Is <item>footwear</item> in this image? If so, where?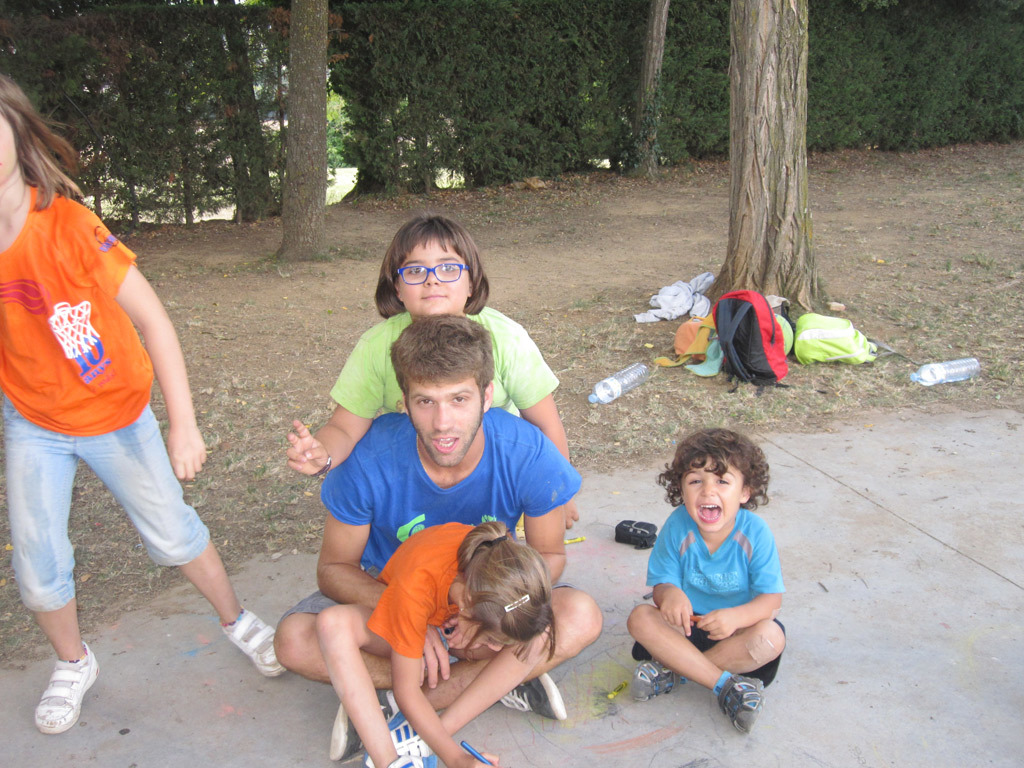
Yes, at left=717, top=677, right=764, bottom=734.
